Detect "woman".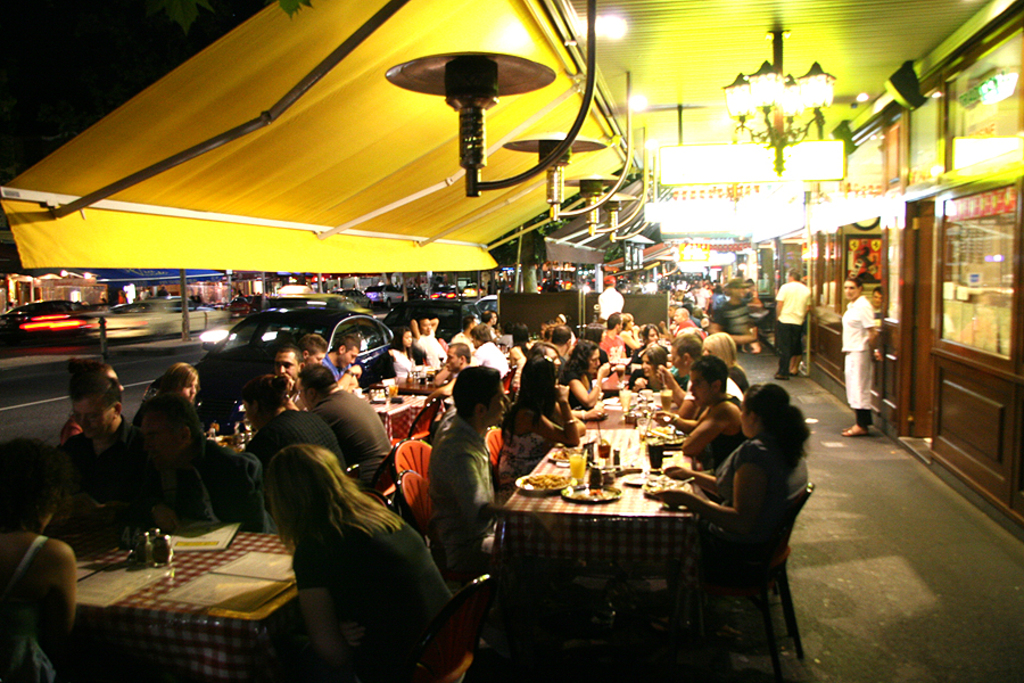
Detected at Rect(510, 323, 534, 390).
